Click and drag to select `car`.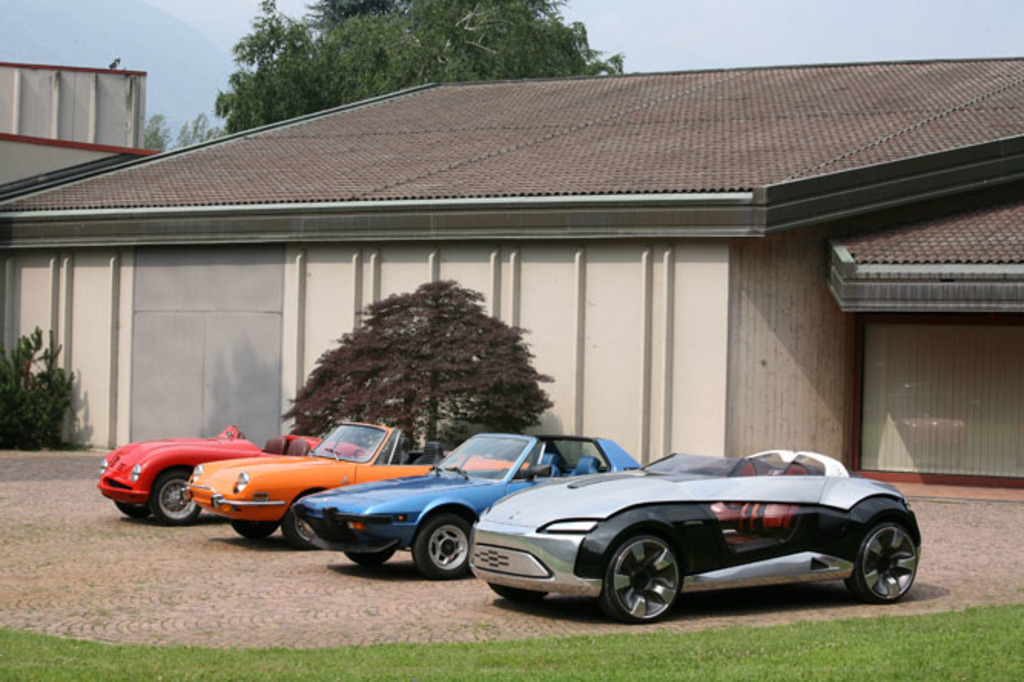
Selection: <box>91,412,950,653</box>.
